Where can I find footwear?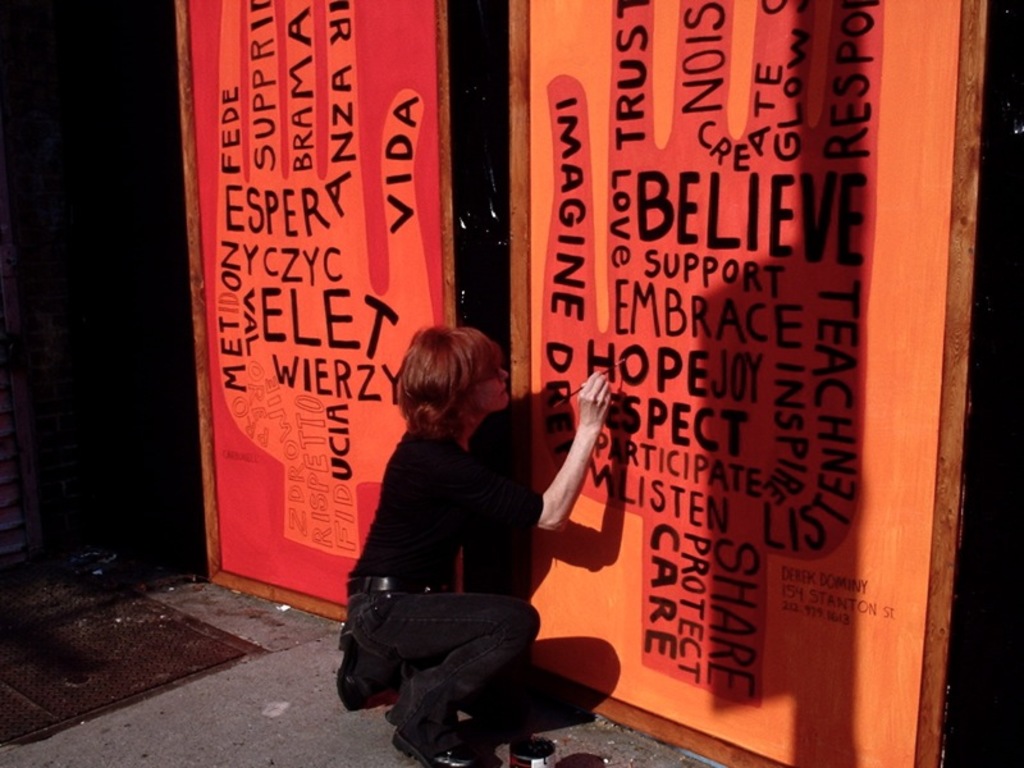
You can find it at 335 626 365 708.
